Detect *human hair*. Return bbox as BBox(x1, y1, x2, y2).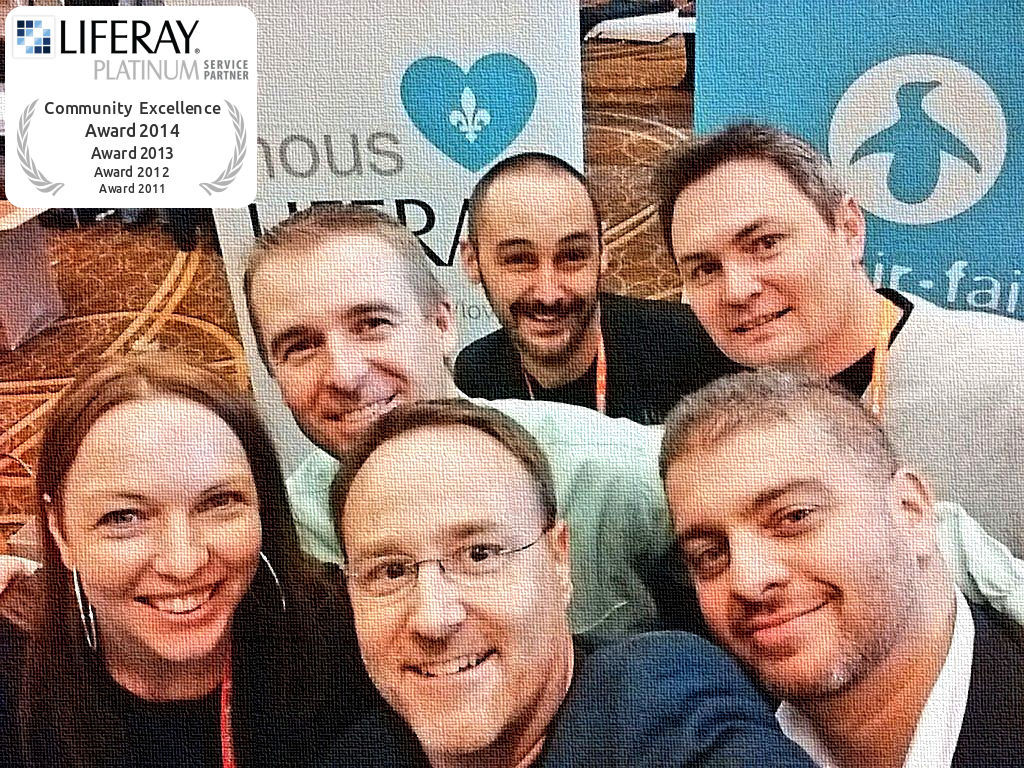
BBox(25, 352, 349, 766).
